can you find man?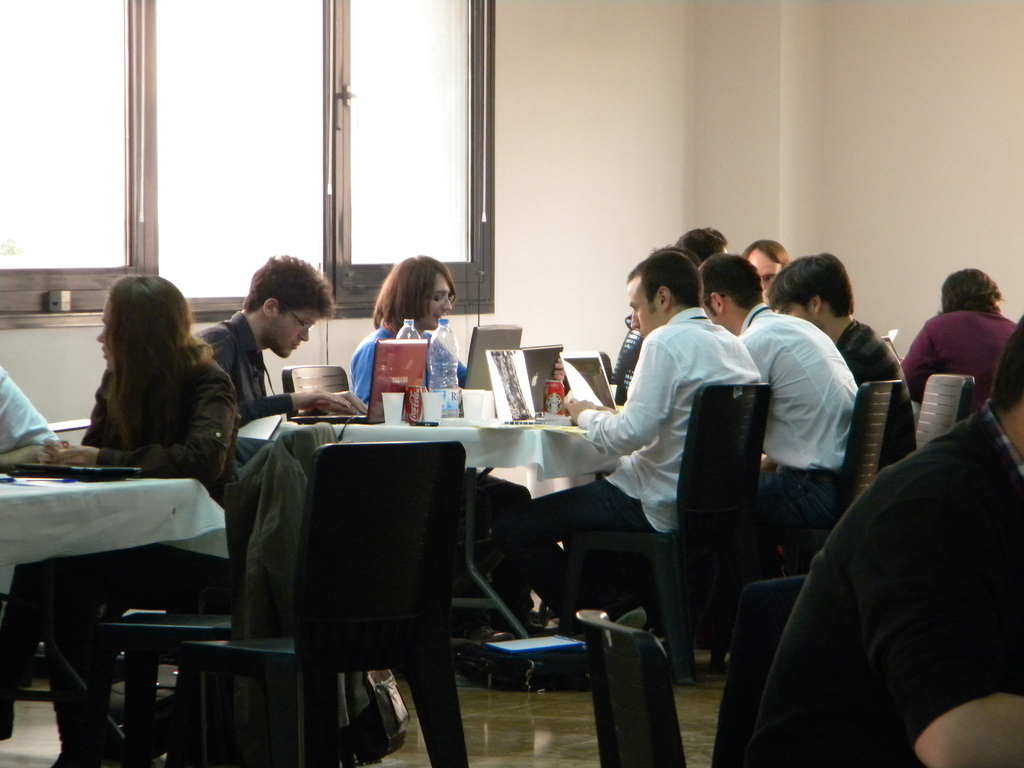
Yes, bounding box: [left=487, top=249, right=762, bottom=648].
